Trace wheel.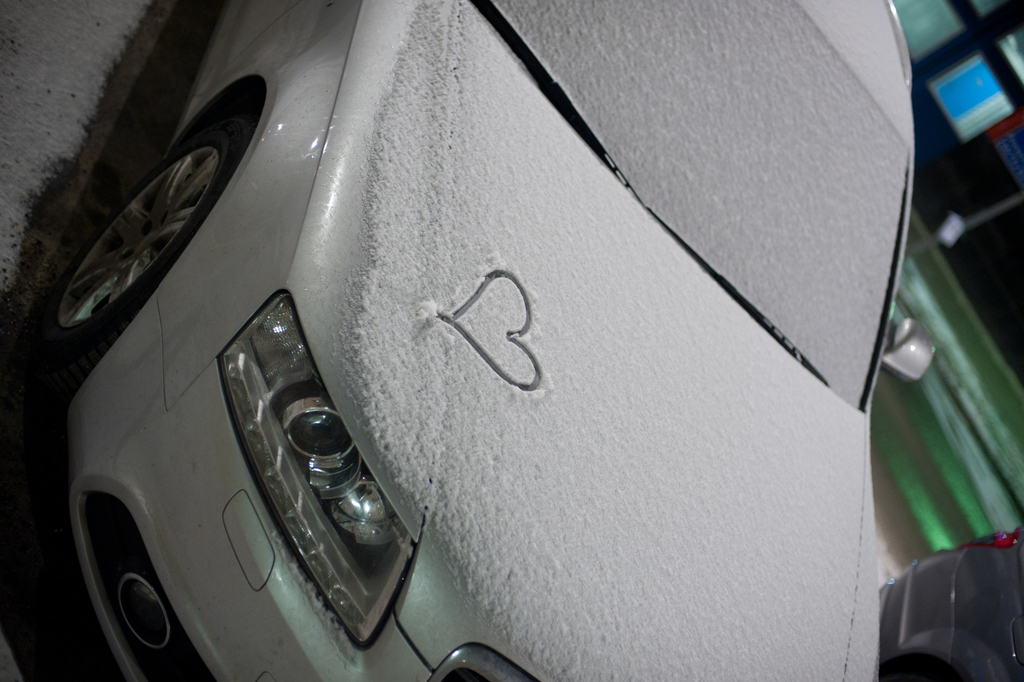
Traced to bbox(42, 125, 246, 372).
